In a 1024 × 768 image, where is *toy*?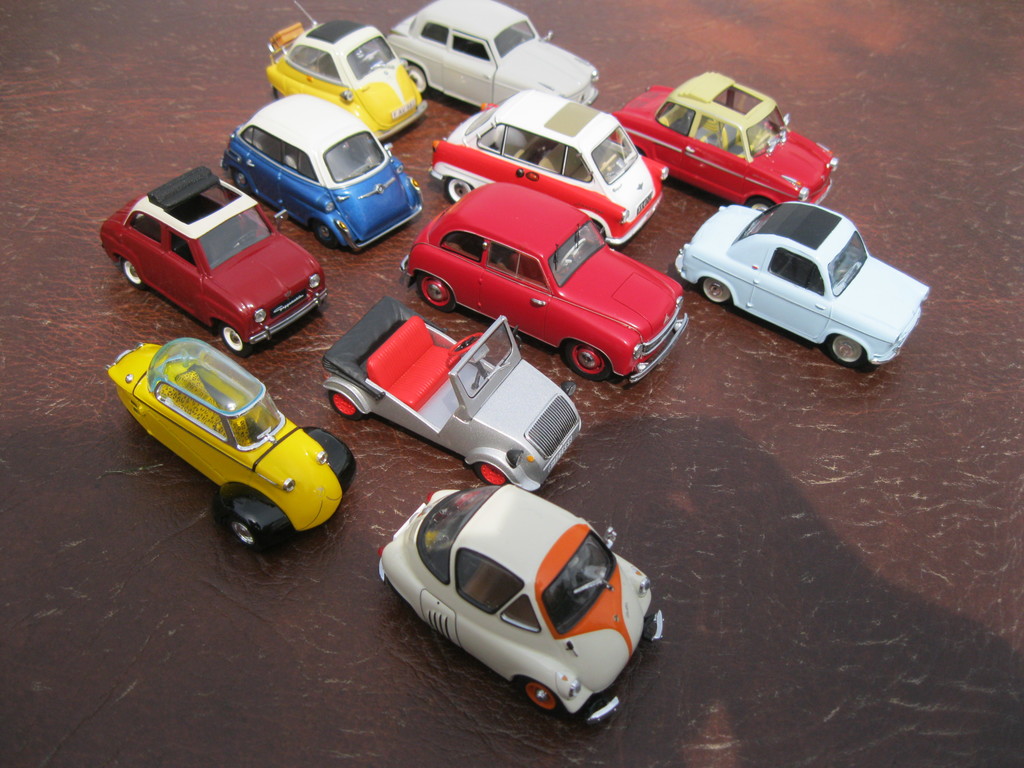
93/323/363/565.
